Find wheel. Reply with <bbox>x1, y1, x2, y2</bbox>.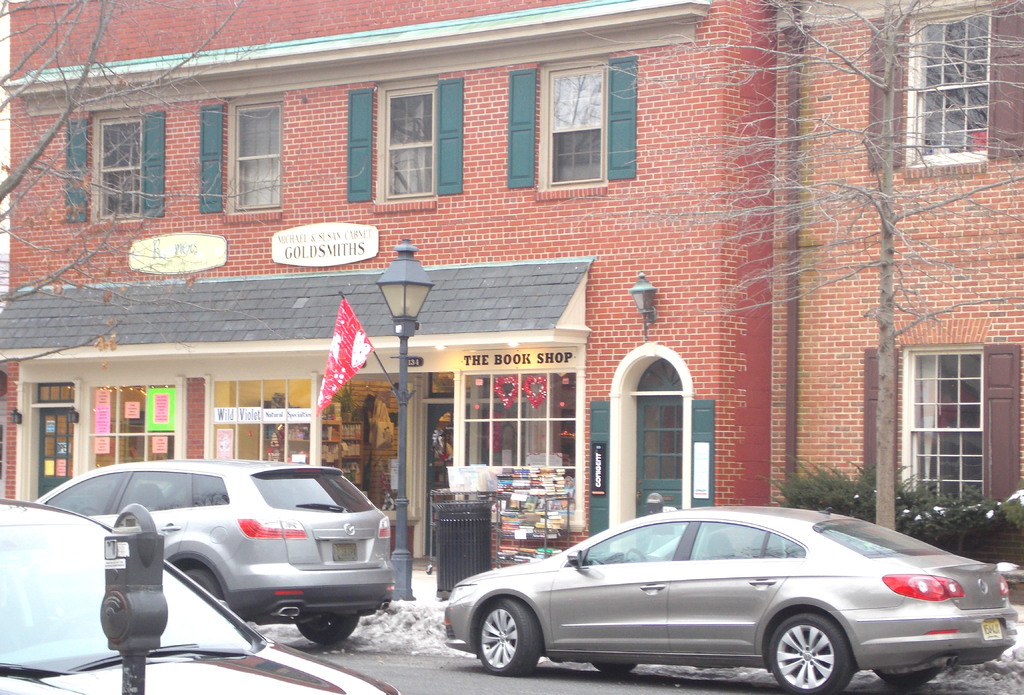
<bbox>877, 664, 939, 687</bbox>.
